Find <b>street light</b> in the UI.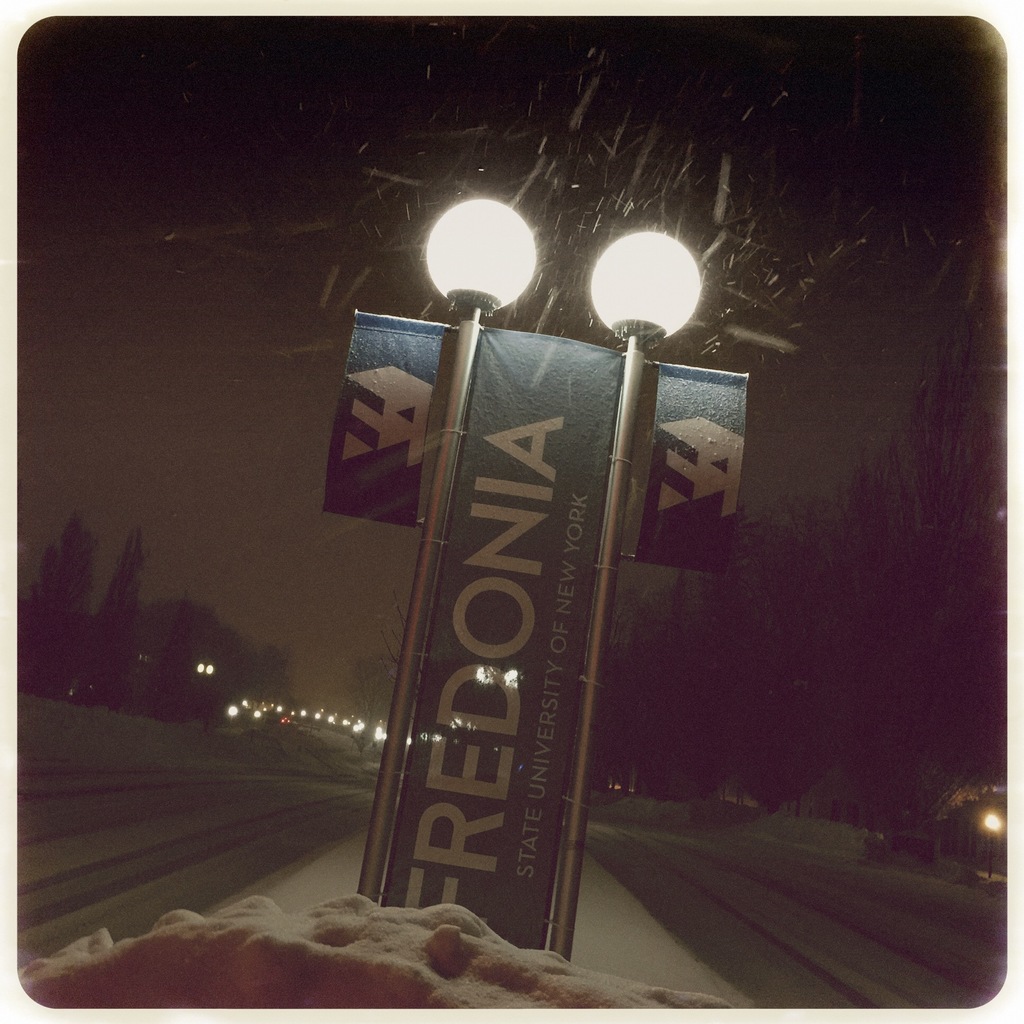
UI element at 194/659/214/731.
